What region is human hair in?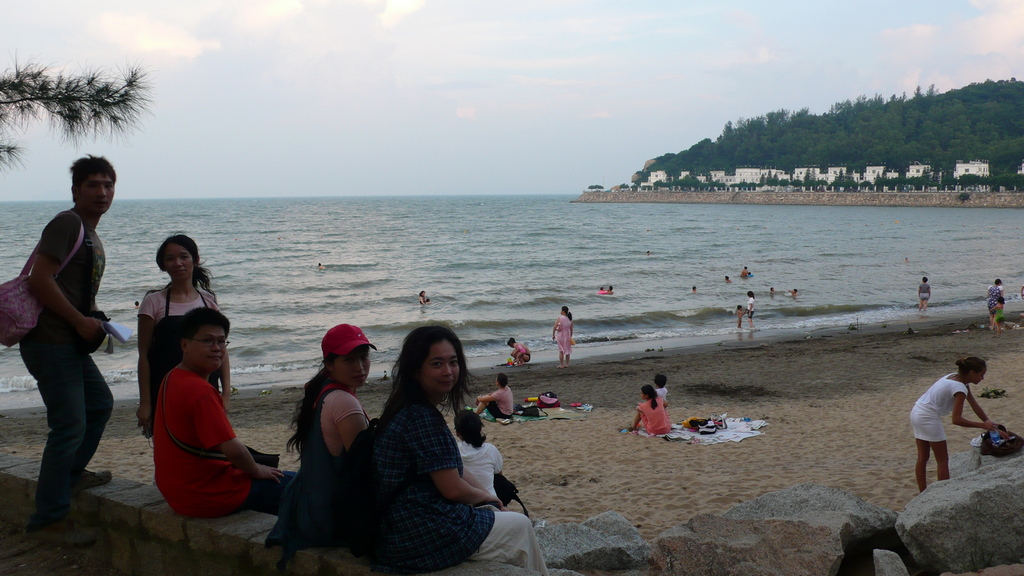
(652,372,668,386).
